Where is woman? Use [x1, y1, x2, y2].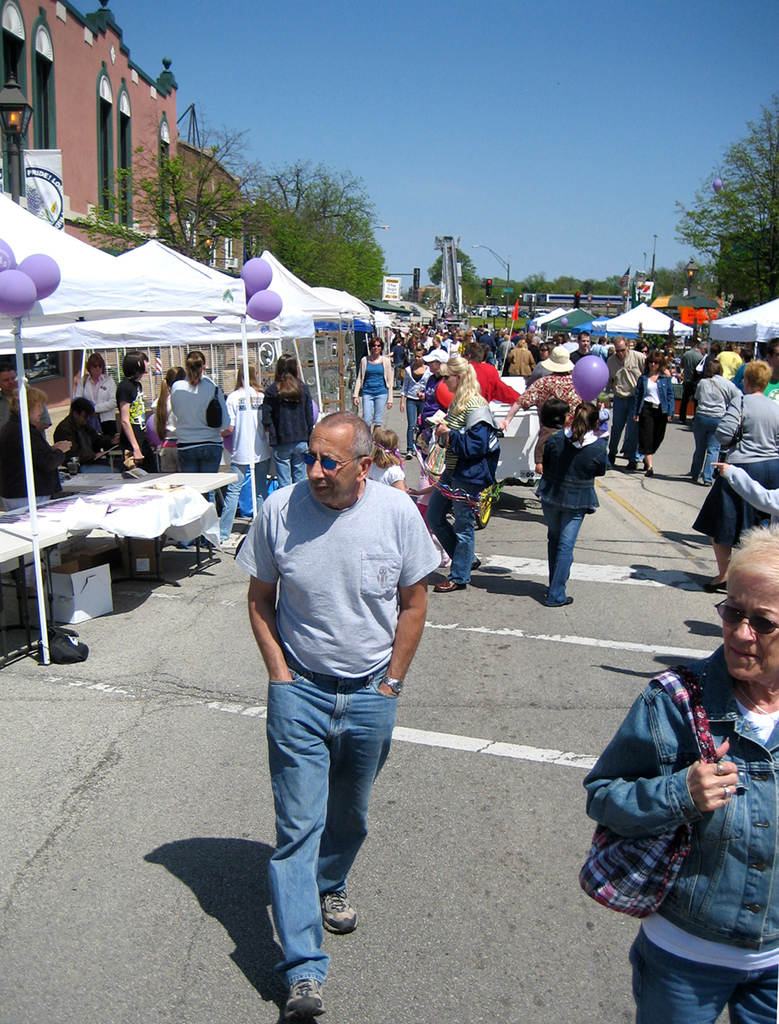
[118, 350, 154, 474].
